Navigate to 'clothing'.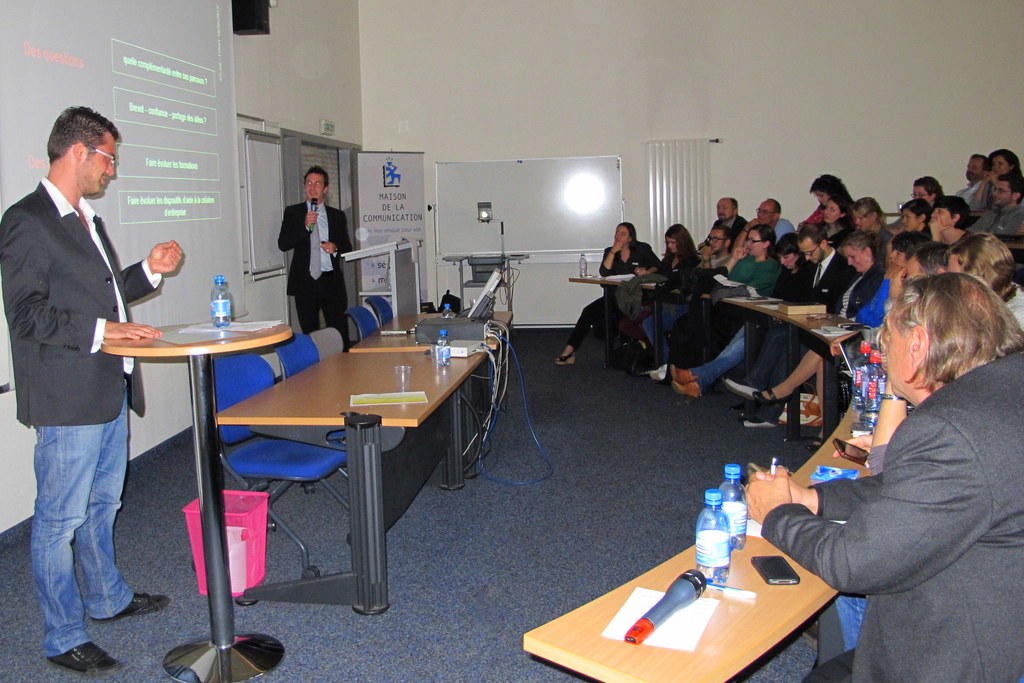
Navigation target: [0, 173, 168, 650].
